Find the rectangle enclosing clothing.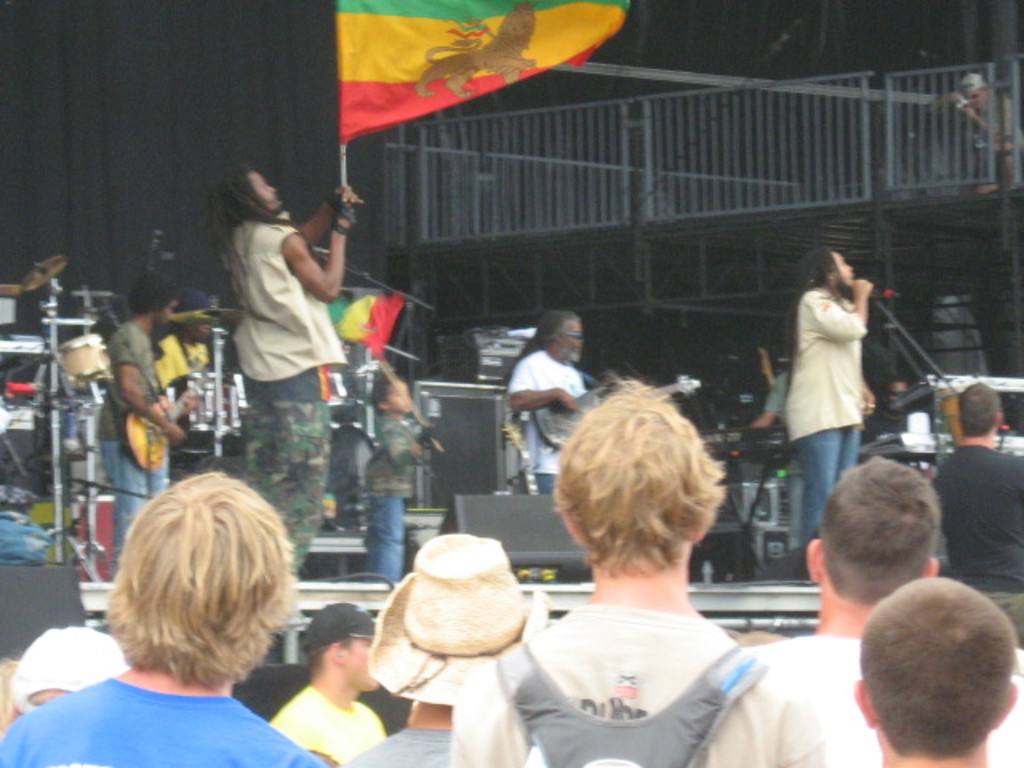
{"left": 94, "top": 320, "right": 176, "bottom": 578}.
